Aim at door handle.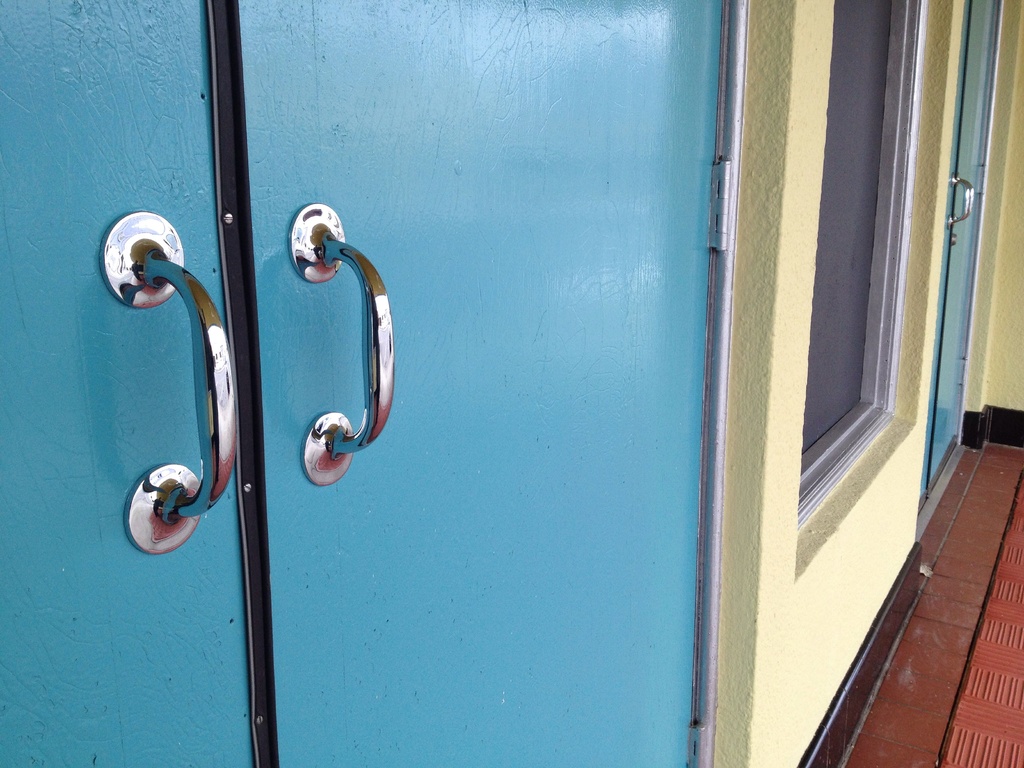
Aimed at locate(948, 171, 969, 233).
